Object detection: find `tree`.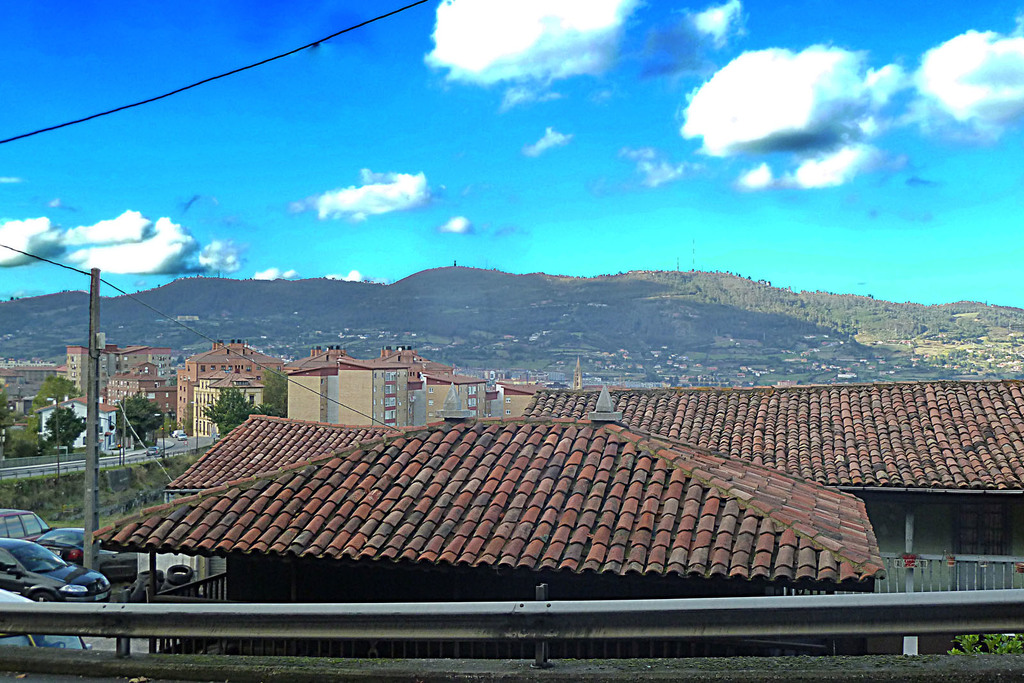
BBox(111, 395, 168, 451).
